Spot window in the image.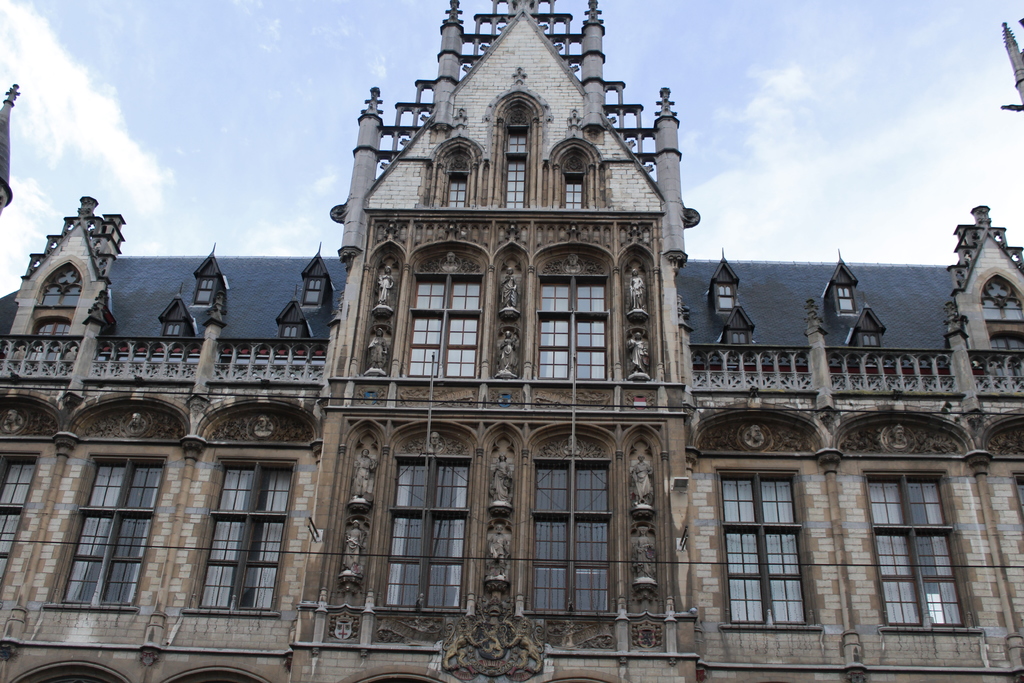
window found at x1=863 y1=467 x2=985 y2=635.
